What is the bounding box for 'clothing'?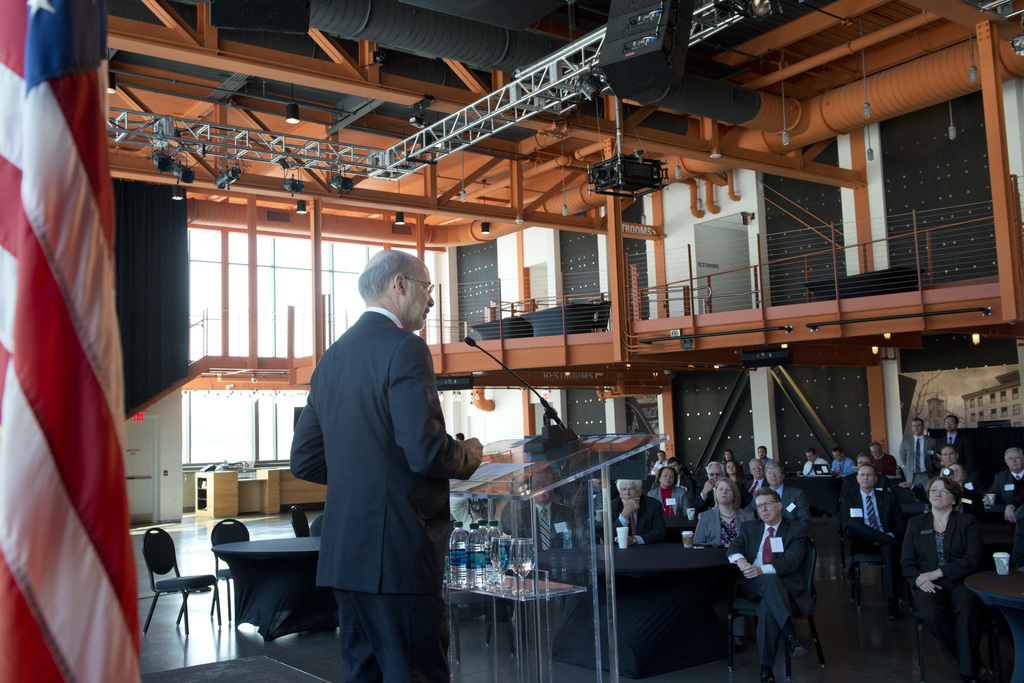
x1=742, y1=478, x2=766, y2=507.
